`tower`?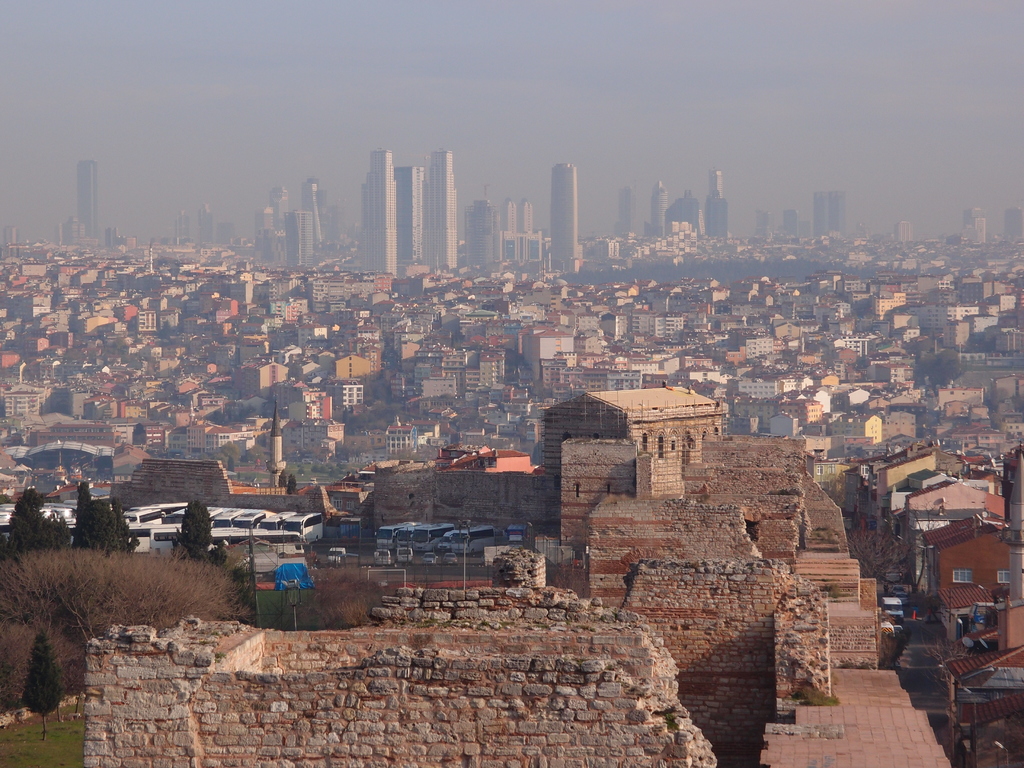
{"x1": 361, "y1": 147, "x2": 397, "y2": 280}
